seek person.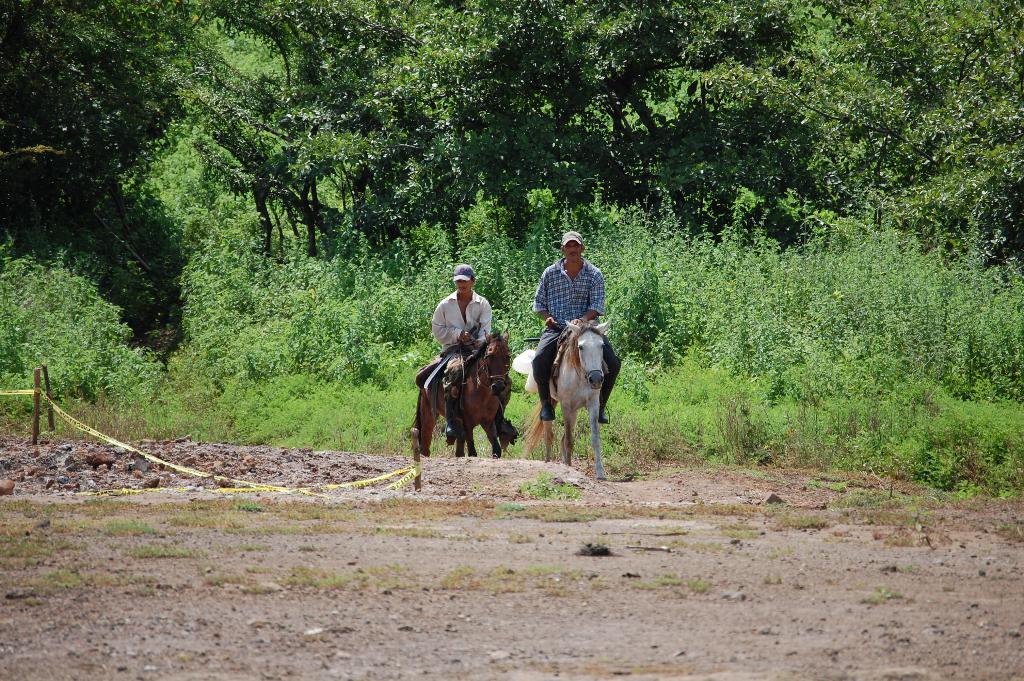
x1=532, y1=229, x2=626, y2=423.
